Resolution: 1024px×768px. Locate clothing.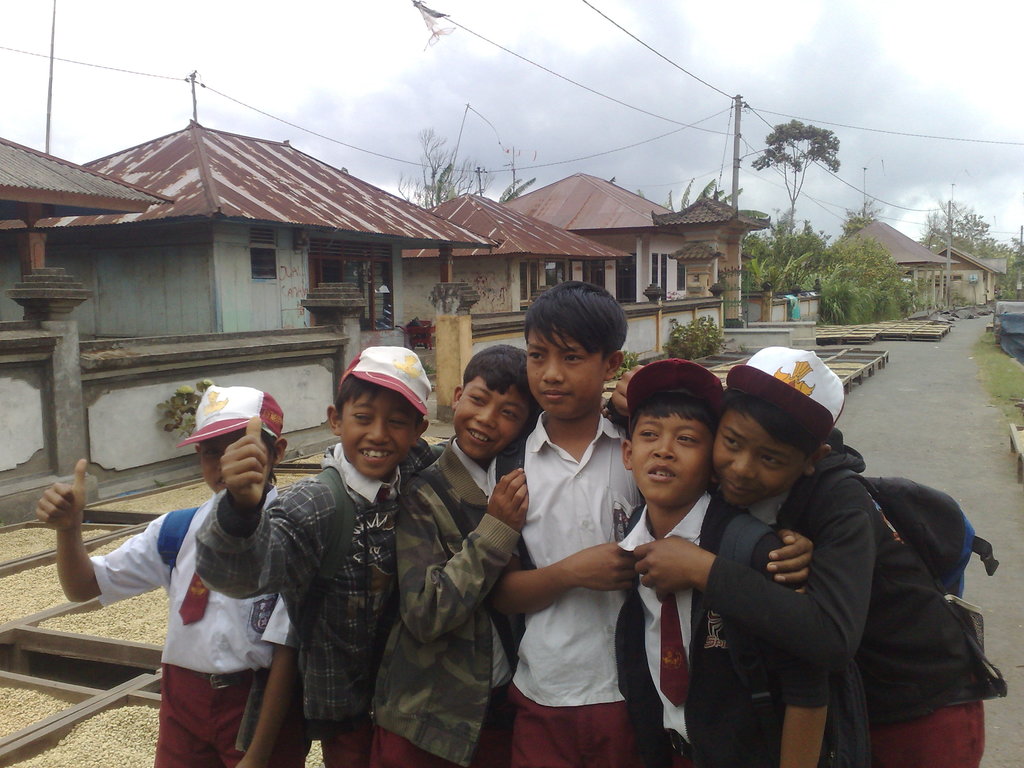
x1=616, y1=492, x2=801, y2=767.
